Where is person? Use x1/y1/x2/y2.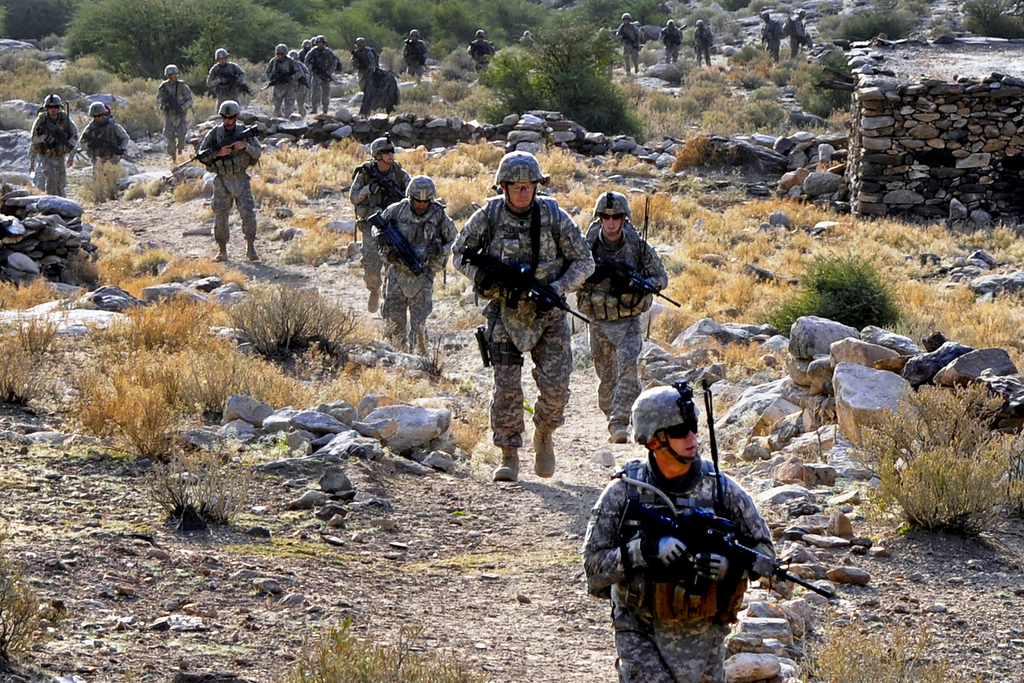
656/18/686/63.
